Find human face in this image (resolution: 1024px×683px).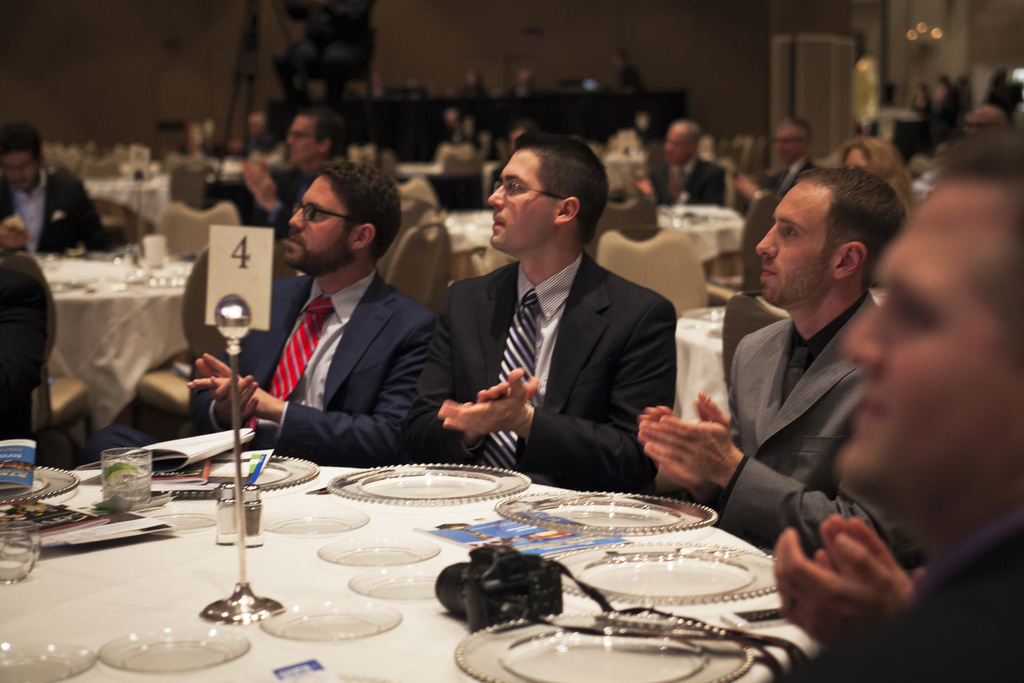
[x1=770, y1=118, x2=803, y2=168].
